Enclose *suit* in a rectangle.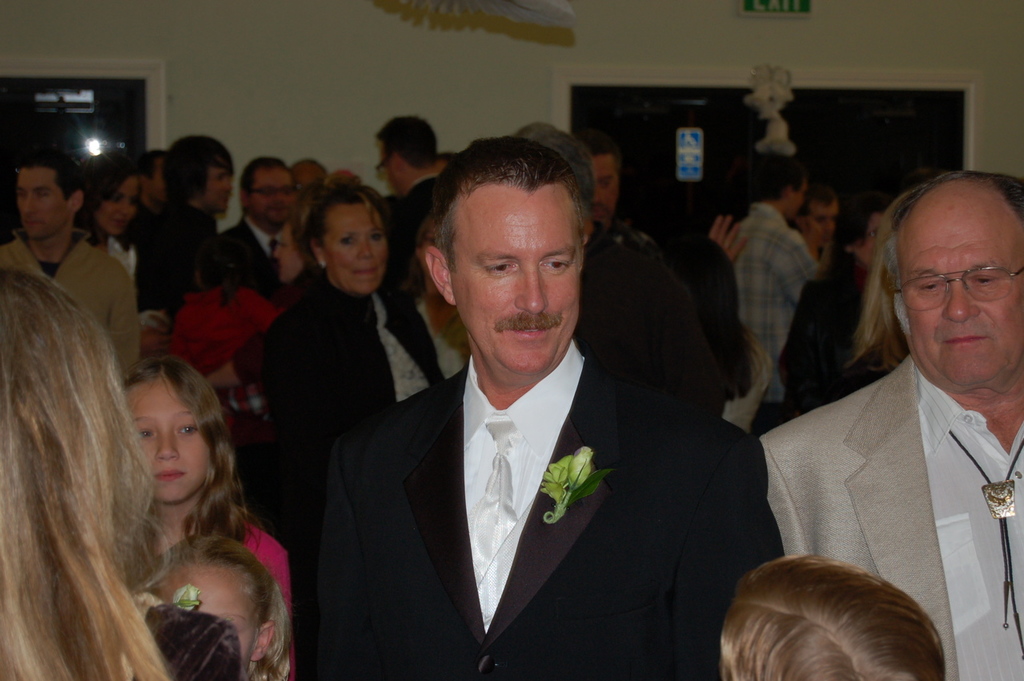
crop(393, 170, 444, 242).
